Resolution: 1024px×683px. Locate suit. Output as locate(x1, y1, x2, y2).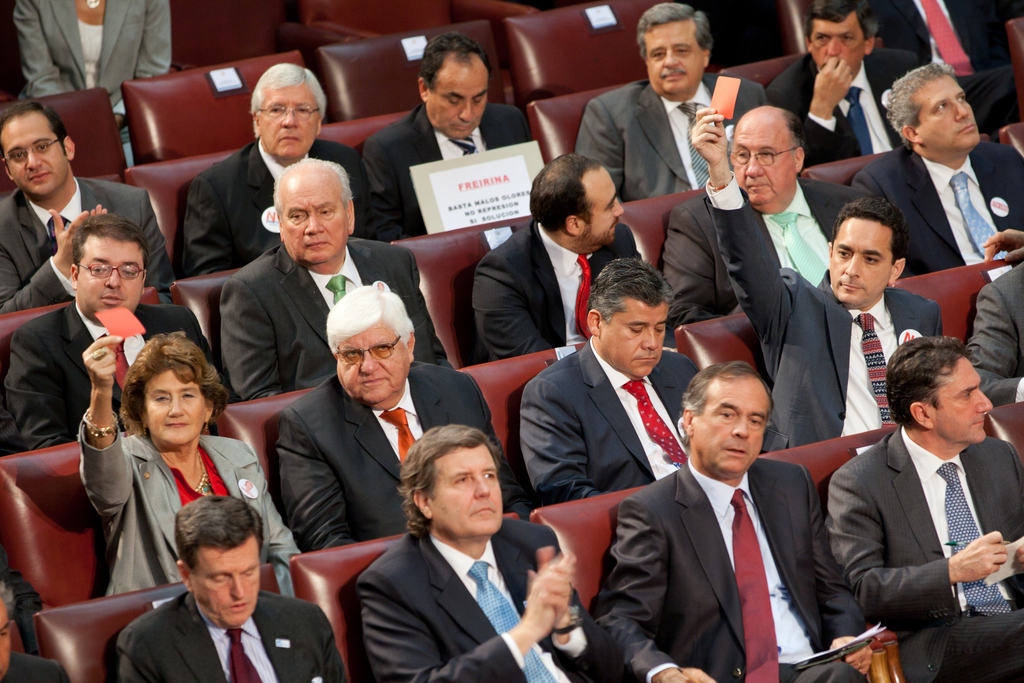
locate(963, 267, 1023, 404).
